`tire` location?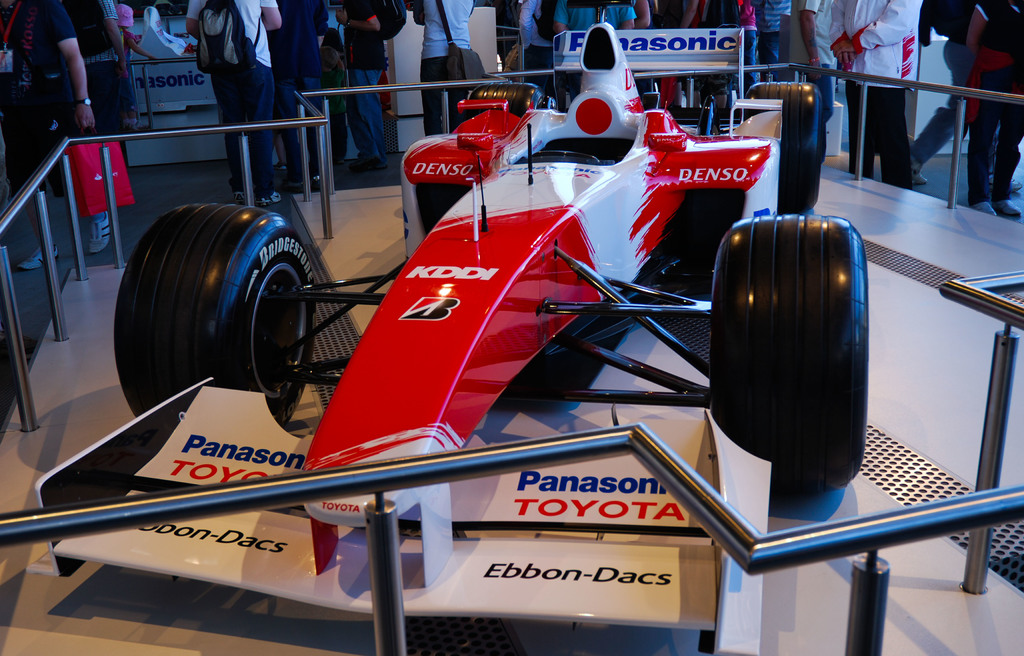
l=742, t=77, r=827, b=213
